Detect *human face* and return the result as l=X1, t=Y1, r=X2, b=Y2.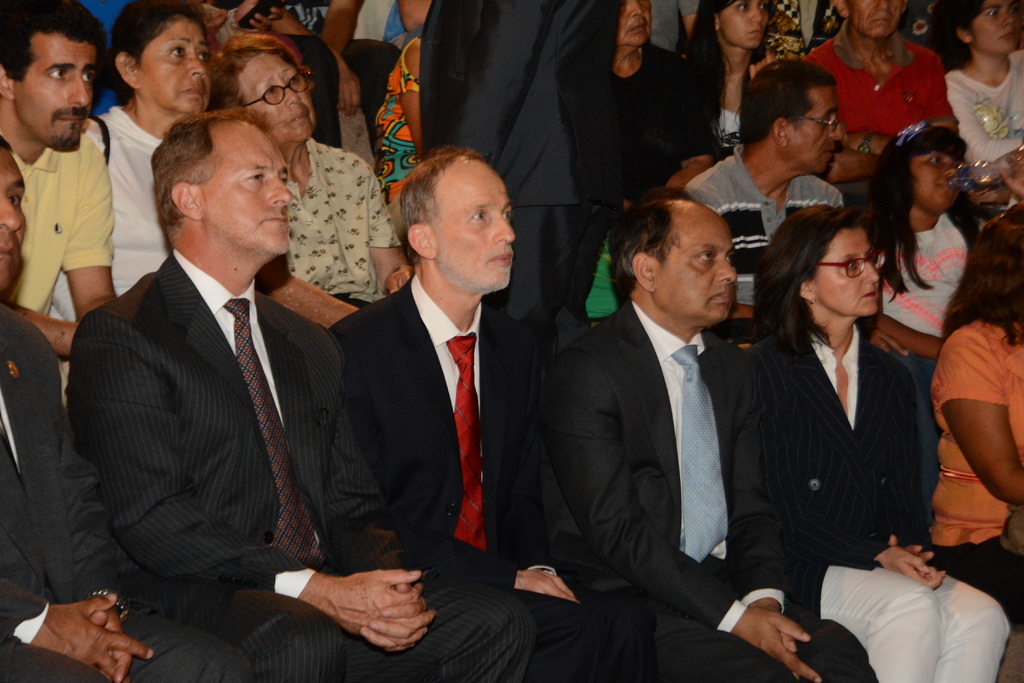
l=909, t=150, r=960, b=213.
